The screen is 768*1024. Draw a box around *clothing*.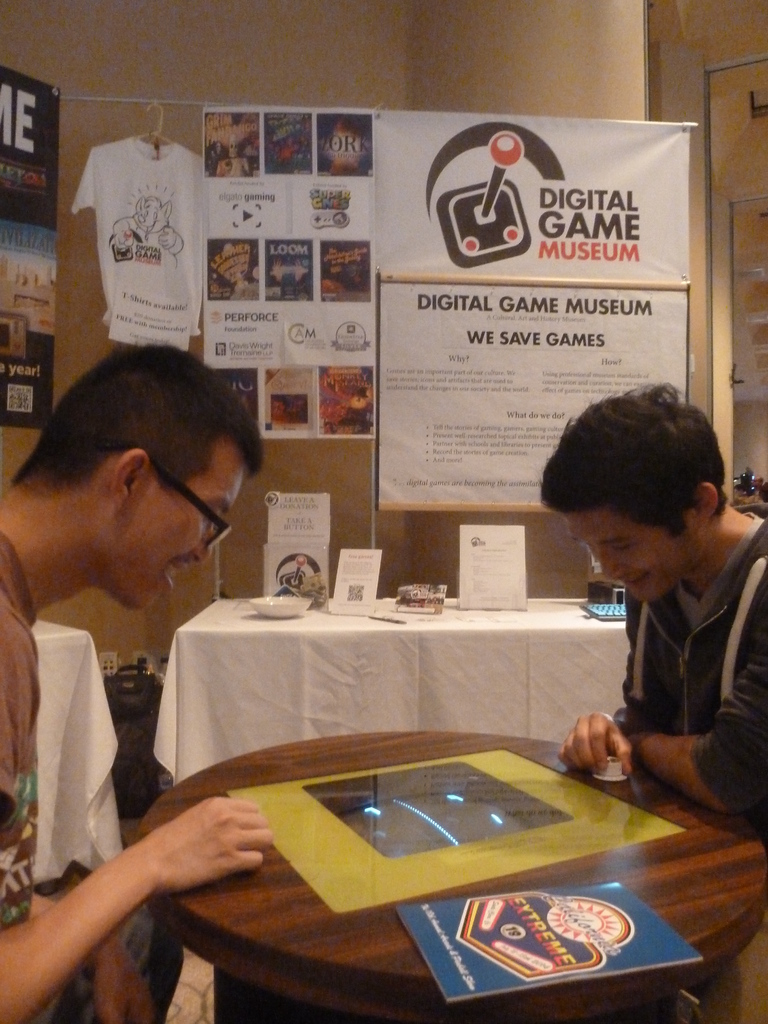
{"x1": 0, "y1": 531, "x2": 45, "y2": 923}.
